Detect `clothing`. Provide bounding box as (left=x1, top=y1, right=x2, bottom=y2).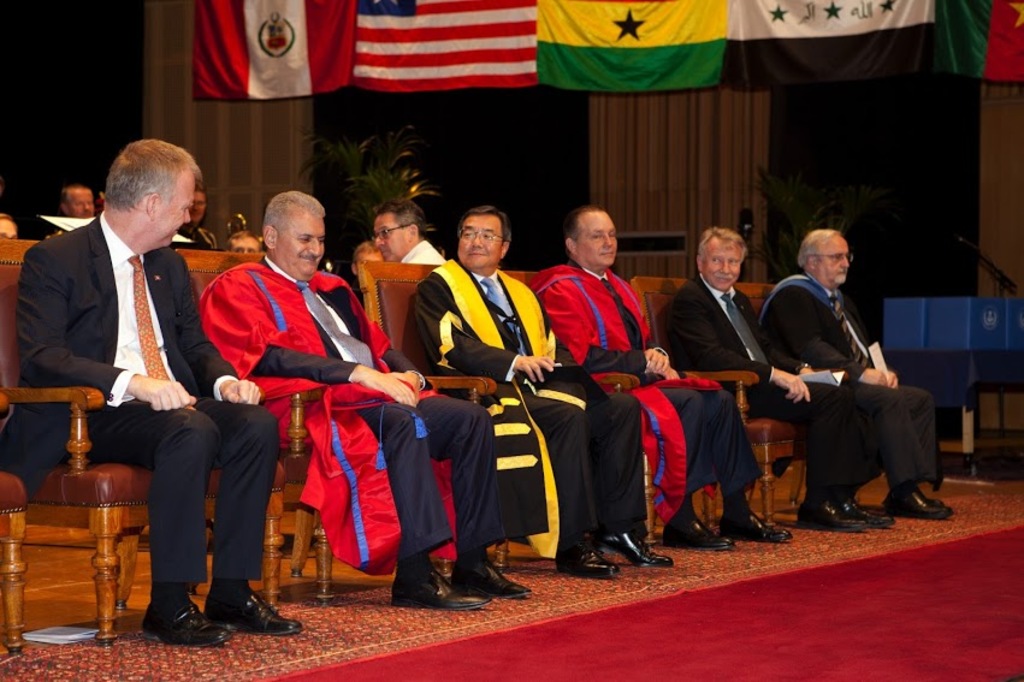
(left=406, top=259, right=644, bottom=571).
